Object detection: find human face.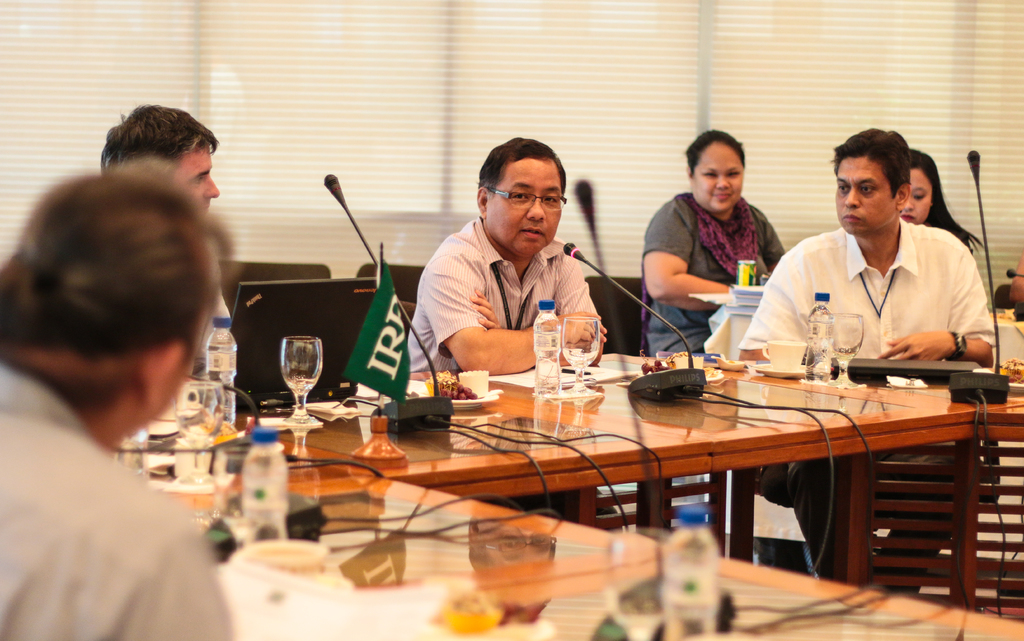
bbox=[691, 149, 741, 215].
